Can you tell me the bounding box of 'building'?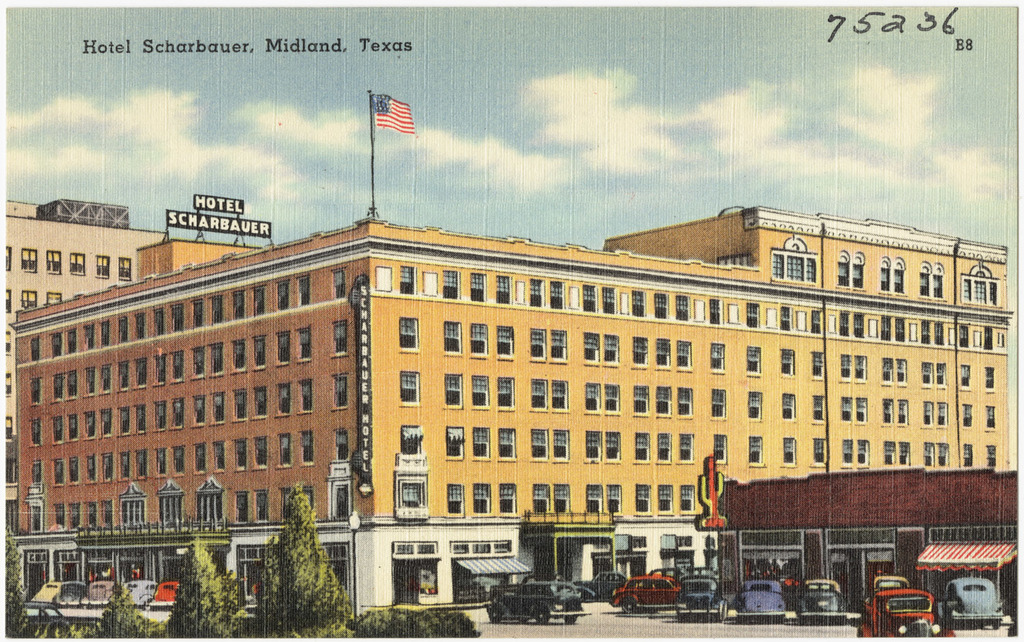
[7, 199, 167, 550].
